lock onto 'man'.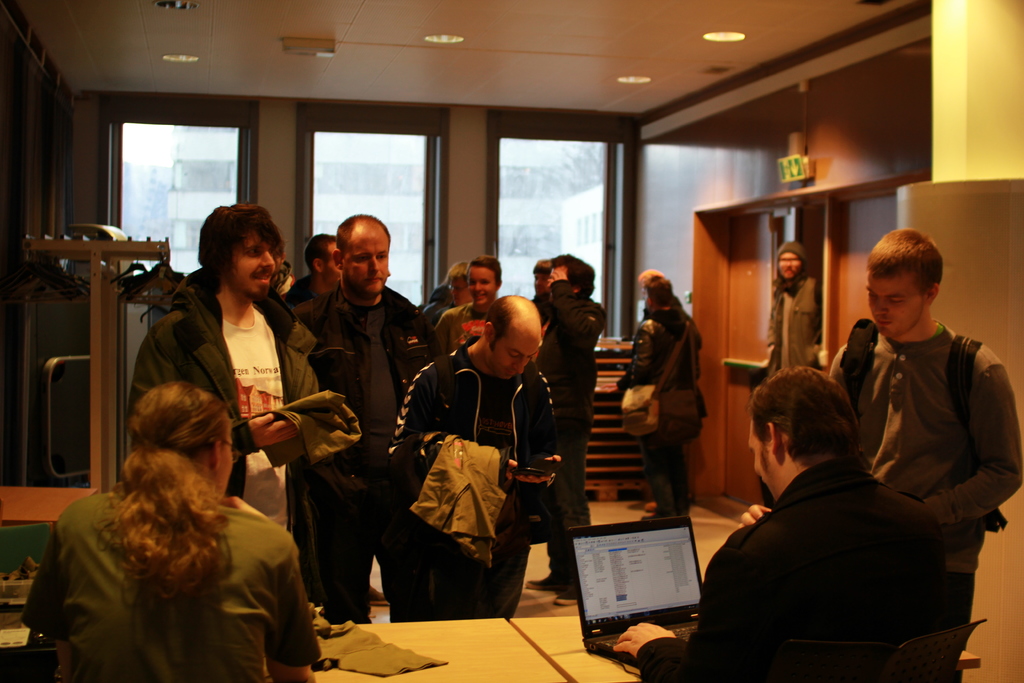
Locked: <box>518,247,611,622</box>.
